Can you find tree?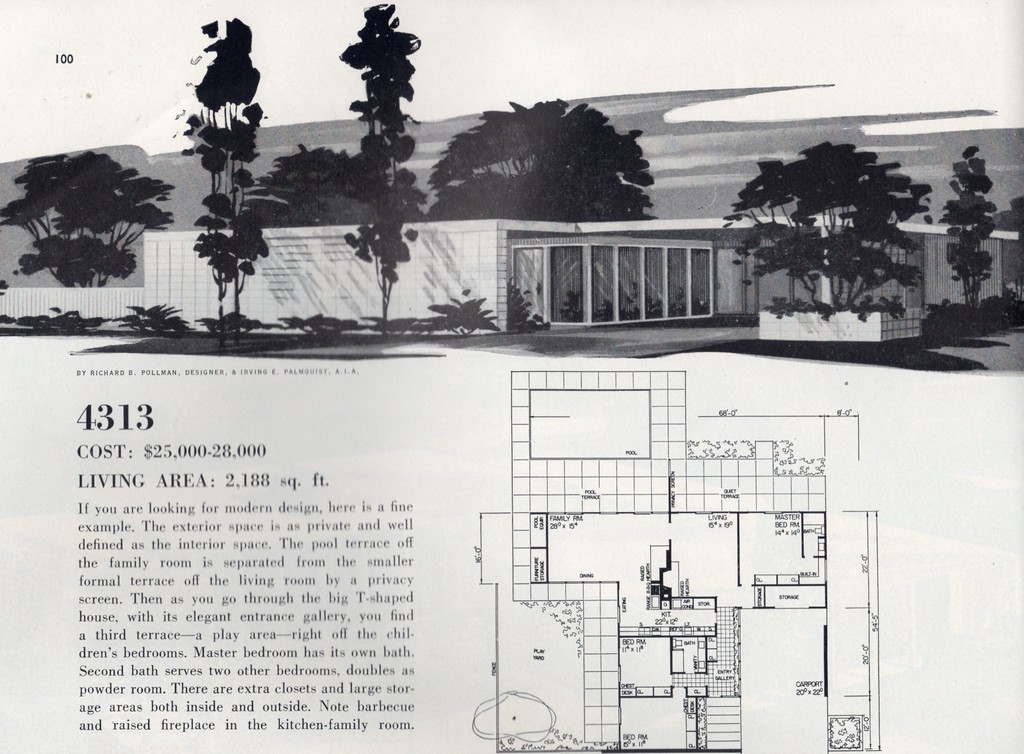
Yes, bounding box: pyautogui.locateOnScreen(244, 140, 434, 231).
